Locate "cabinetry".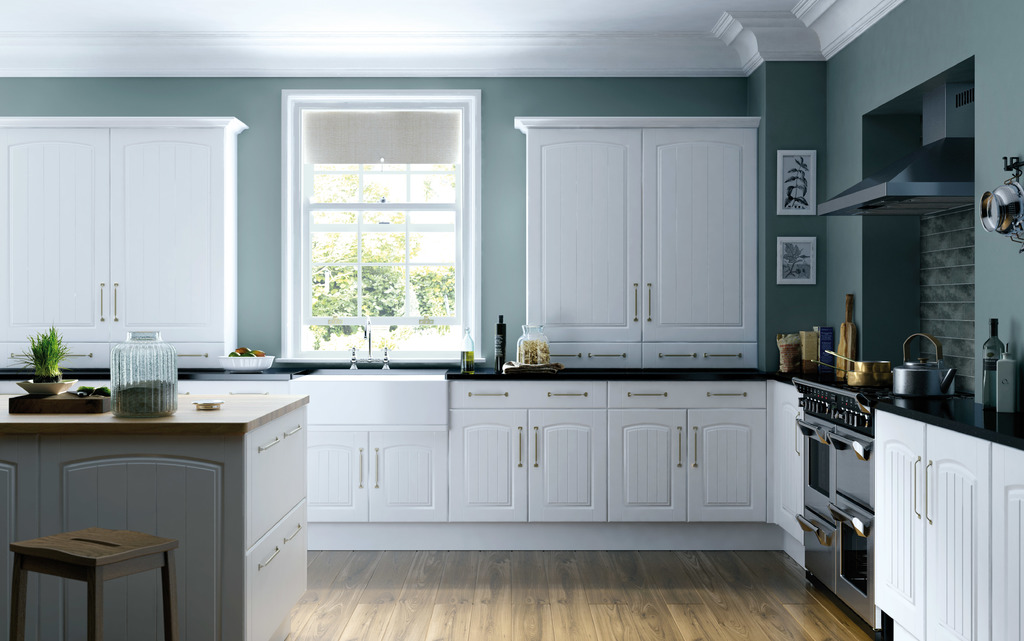
Bounding box: [x1=0, y1=114, x2=253, y2=356].
